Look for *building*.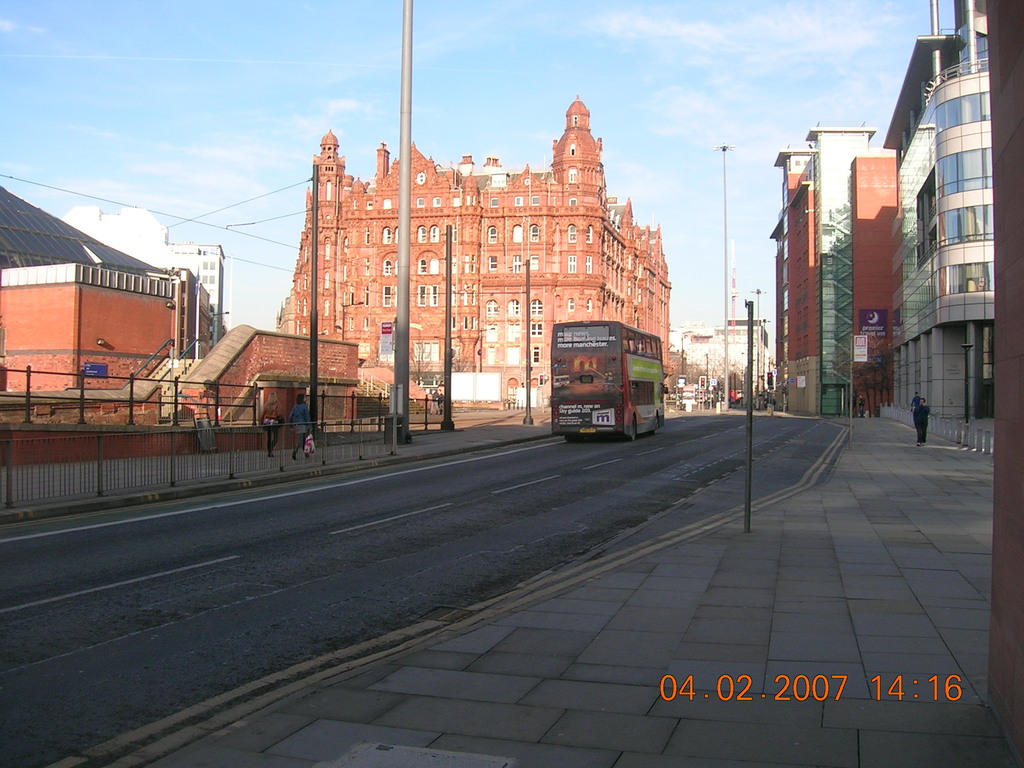
Found: bbox=[277, 99, 673, 416].
